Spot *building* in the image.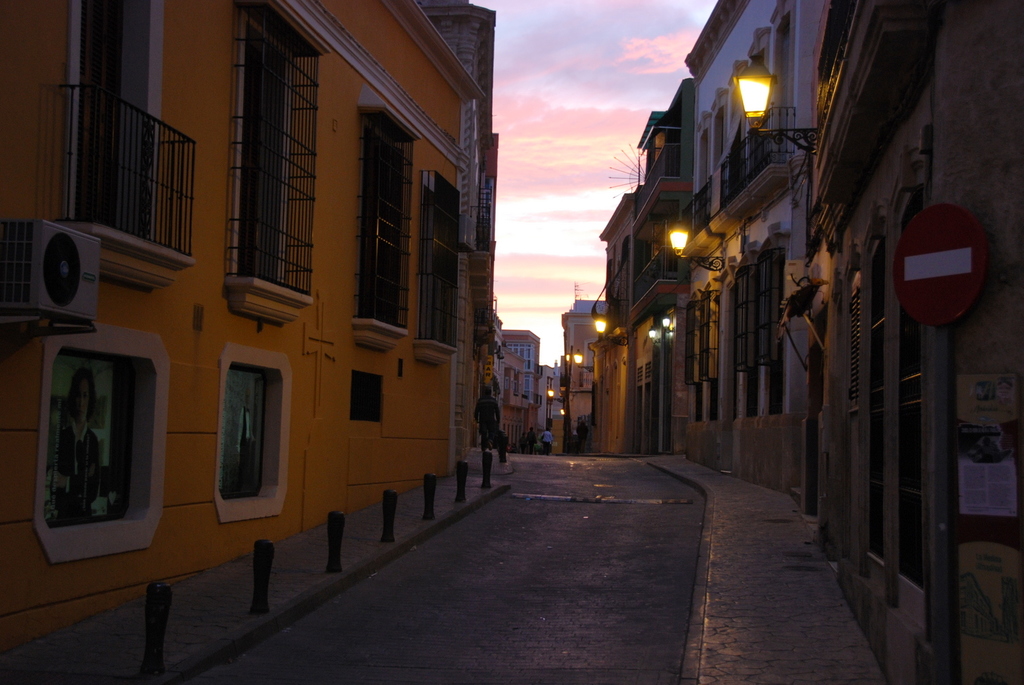
*building* found at pyautogui.locateOnScreen(0, 0, 484, 646).
